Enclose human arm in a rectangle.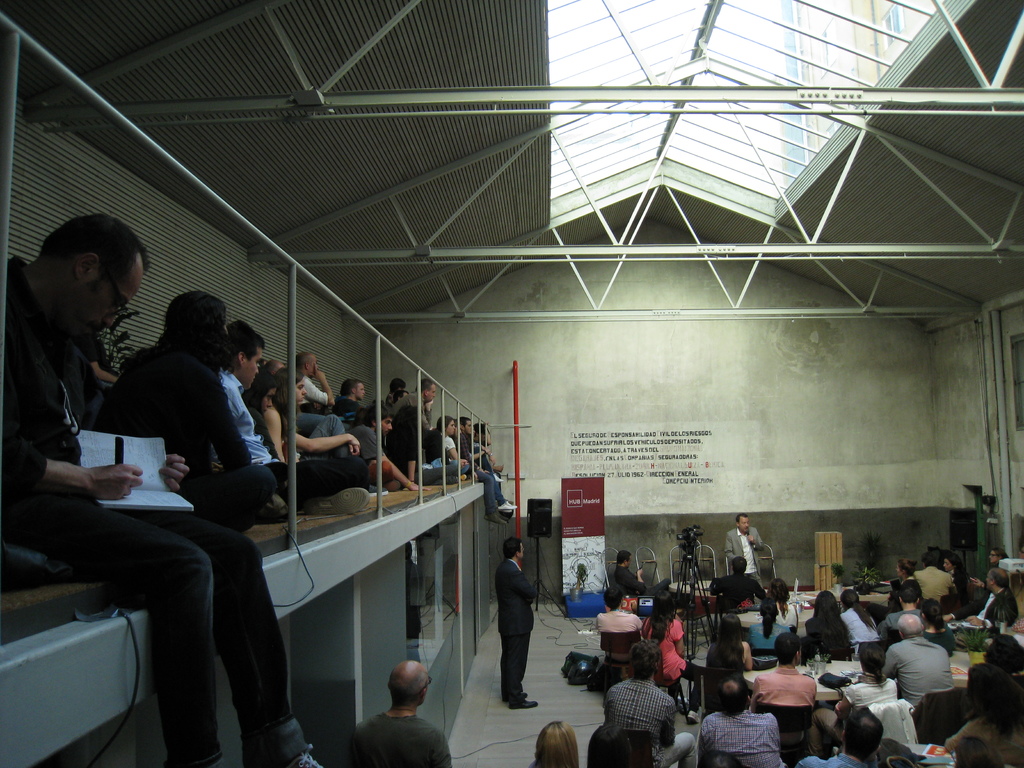
[x1=595, y1=609, x2=604, y2=638].
